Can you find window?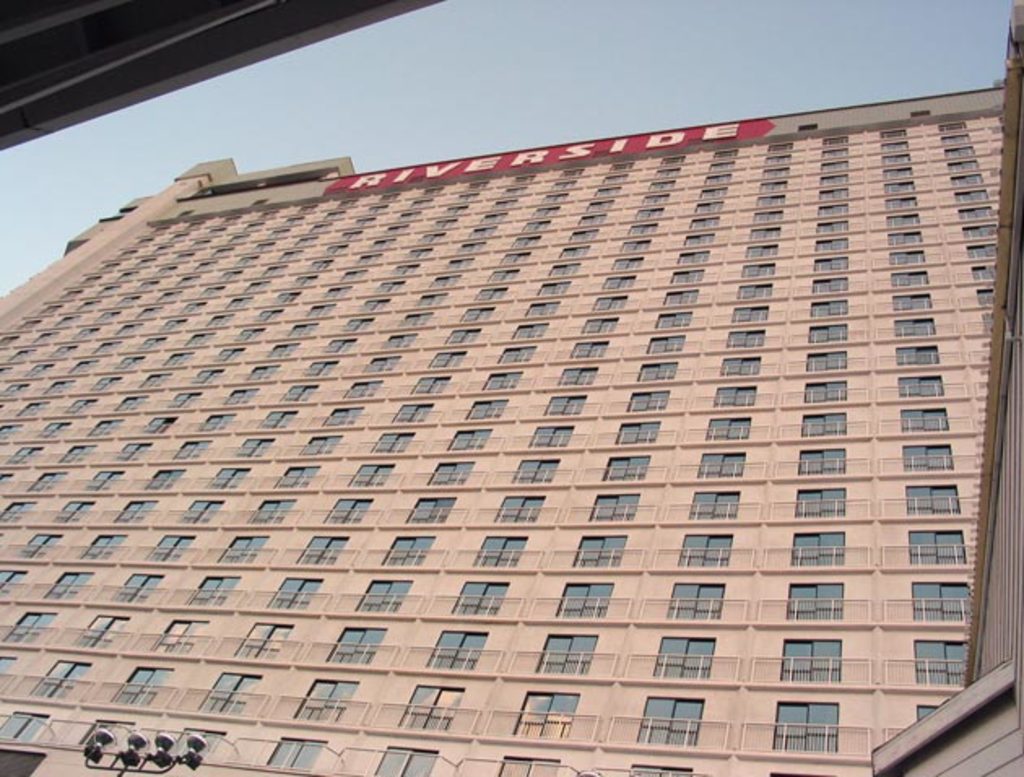
Yes, bounding box: bbox=(793, 530, 848, 562).
